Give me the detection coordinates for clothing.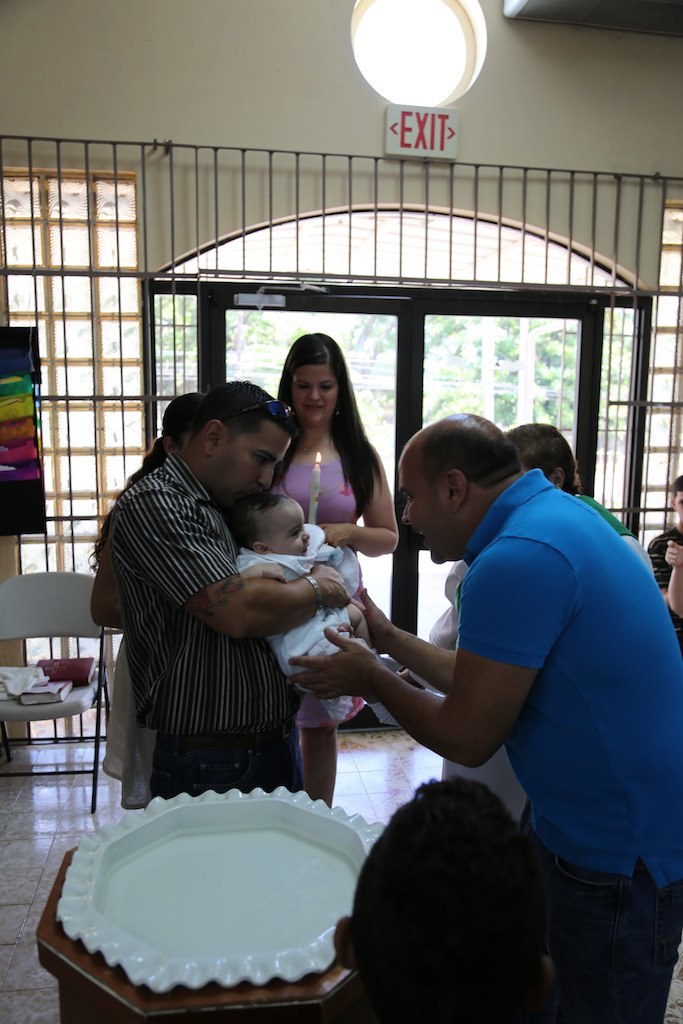
box(644, 518, 682, 649).
